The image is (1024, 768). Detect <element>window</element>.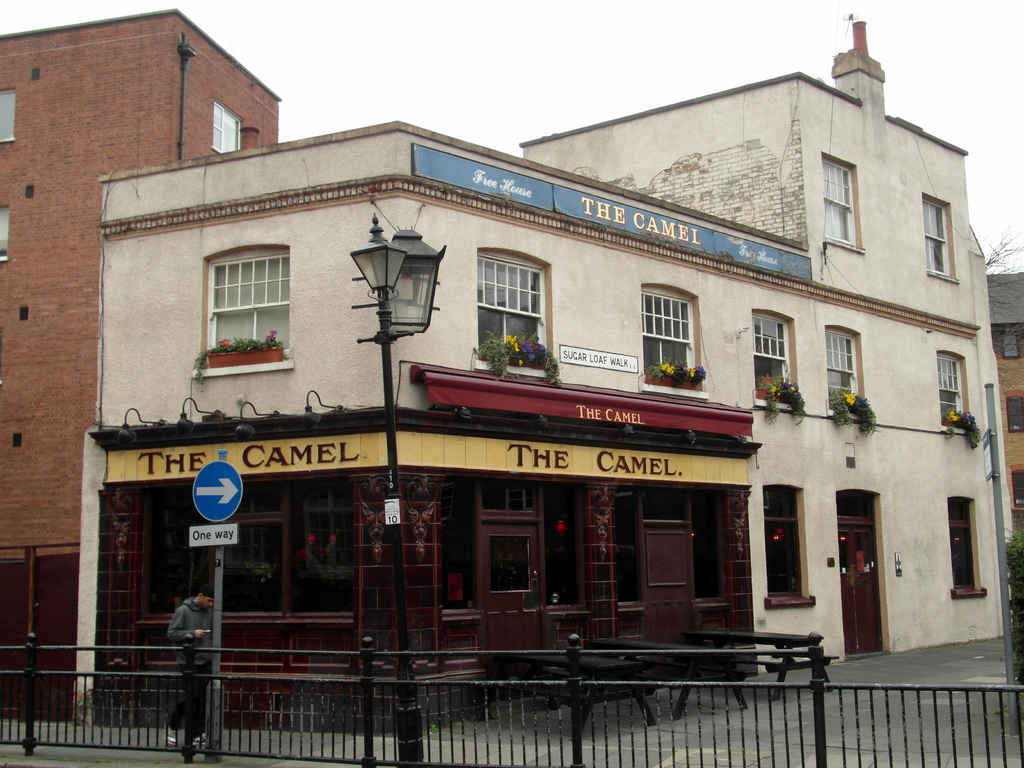
Detection: select_region(767, 490, 810, 595).
